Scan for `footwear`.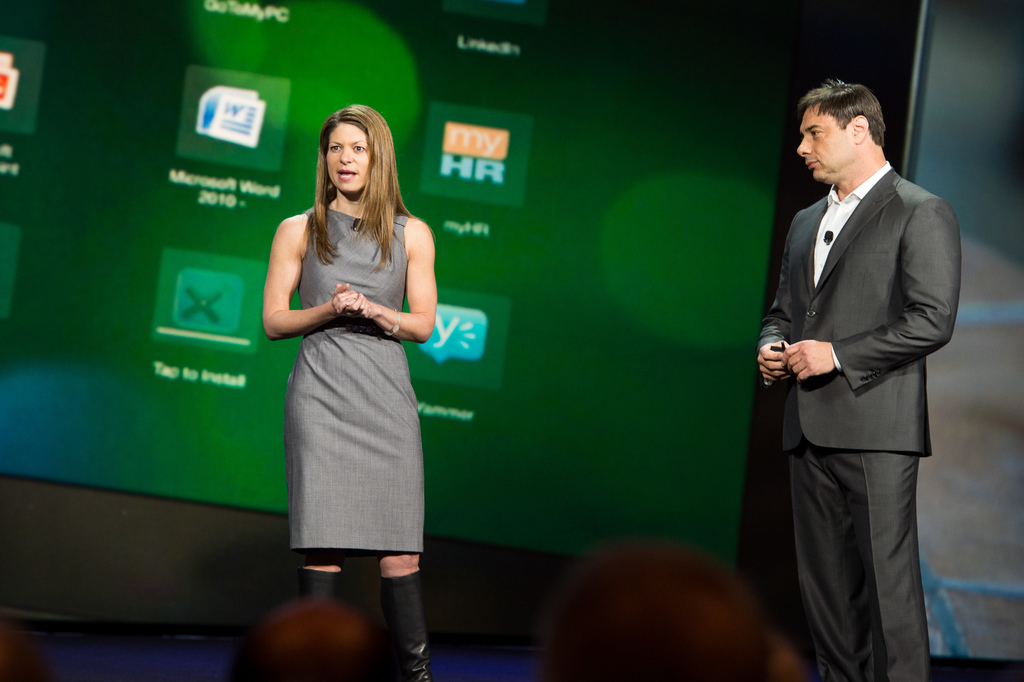
Scan result: select_region(374, 577, 429, 674).
